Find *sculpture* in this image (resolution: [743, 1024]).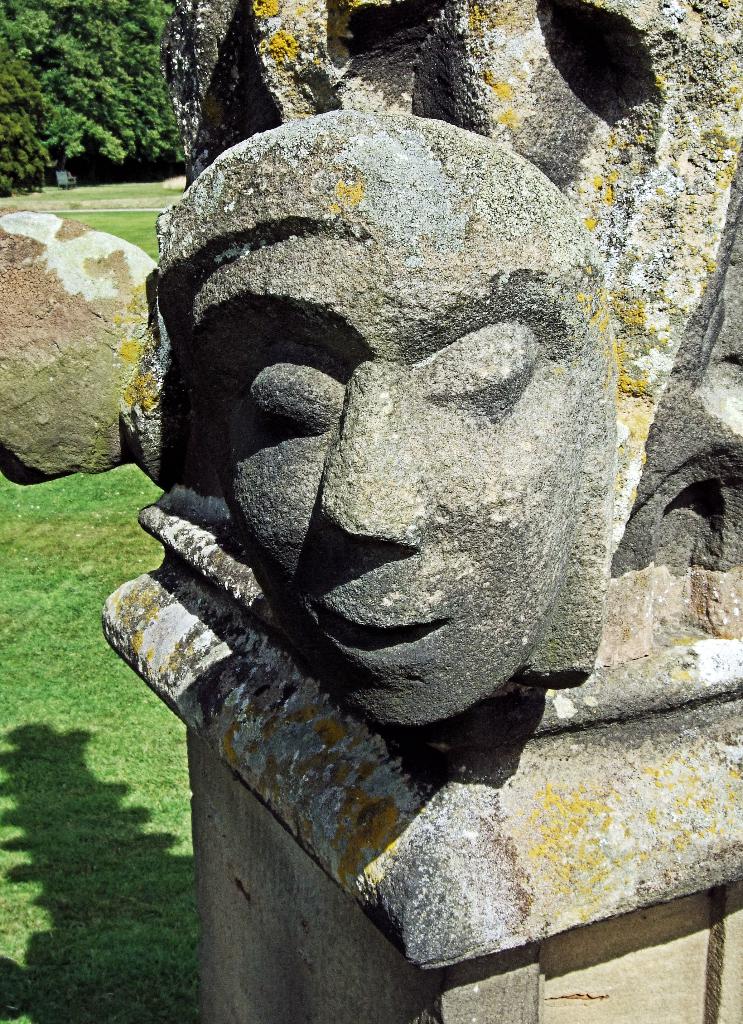
bbox=[153, 97, 607, 734].
